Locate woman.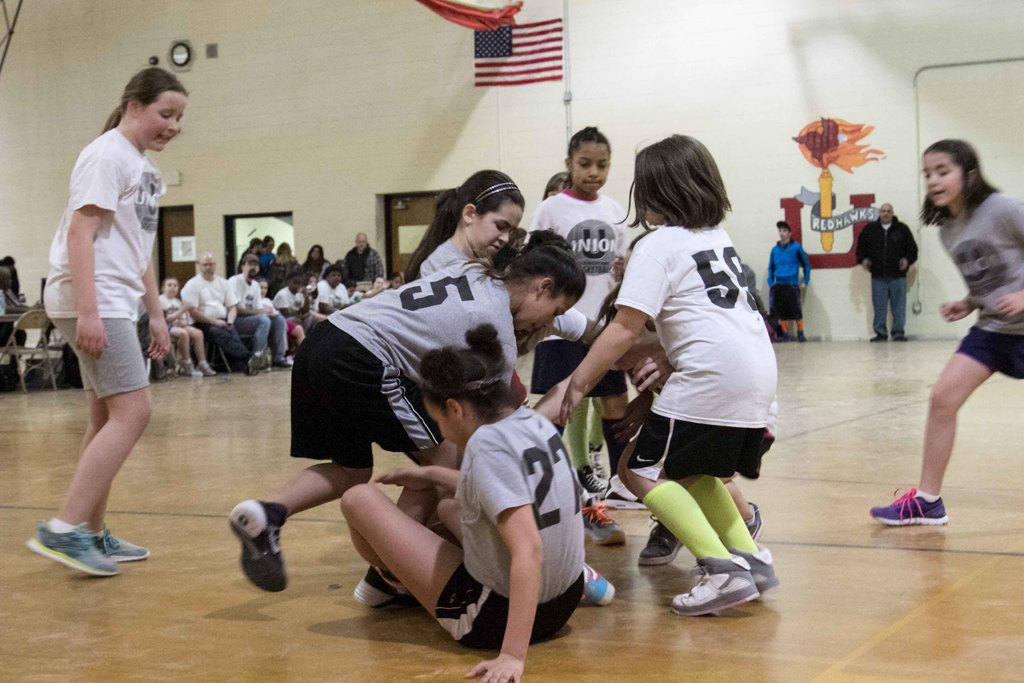
Bounding box: x1=255 y1=276 x2=310 y2=354.
